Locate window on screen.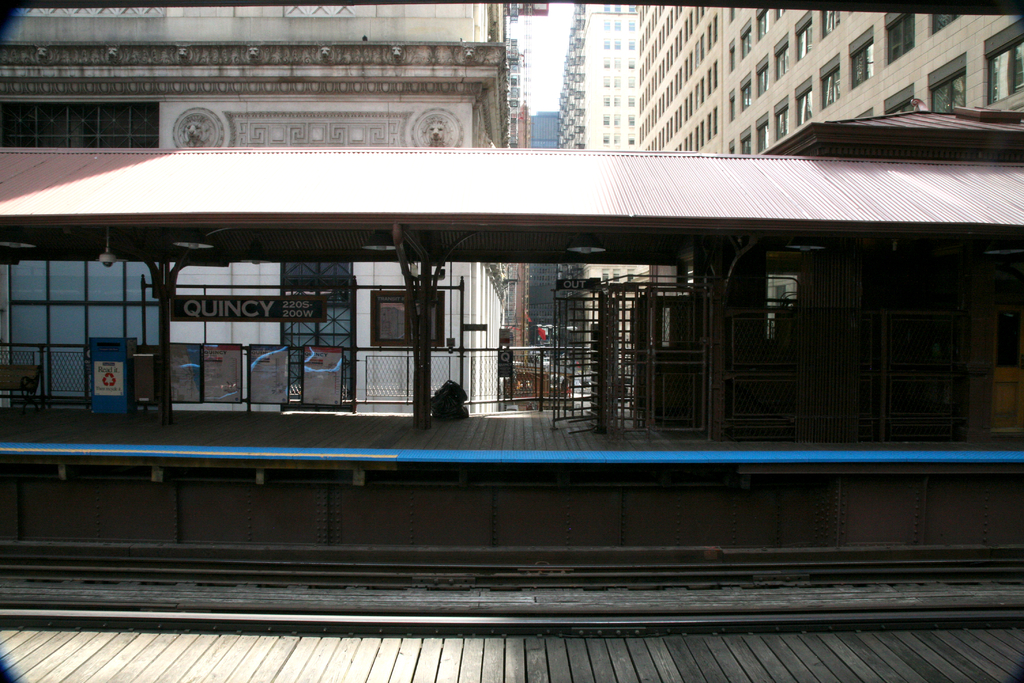
On screen at pyautogui.locateOnScreen(601, 1, 612, 13).
